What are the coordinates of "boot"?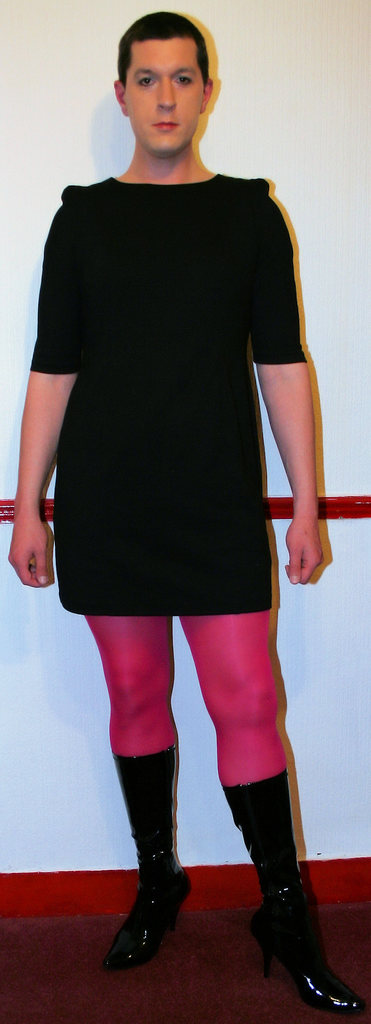
rect(219, 794, 356, 1007).
